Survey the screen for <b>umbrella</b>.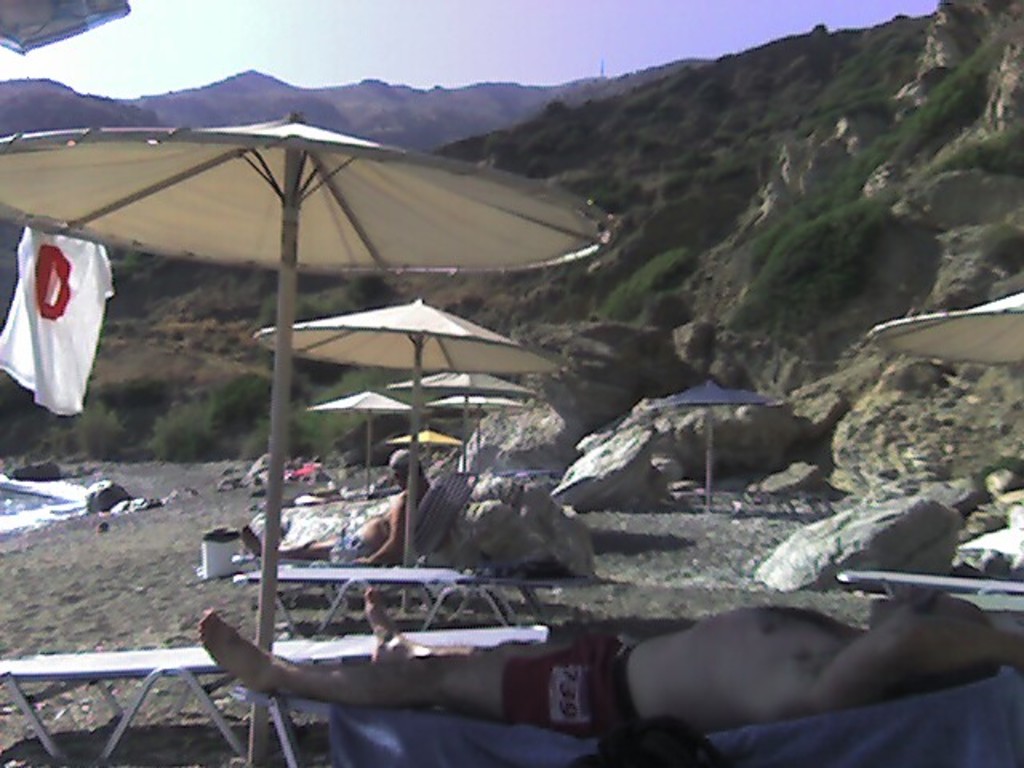
Survey found: {"left": 434, "top": 395, "right": 531, "bottom": 493}.
